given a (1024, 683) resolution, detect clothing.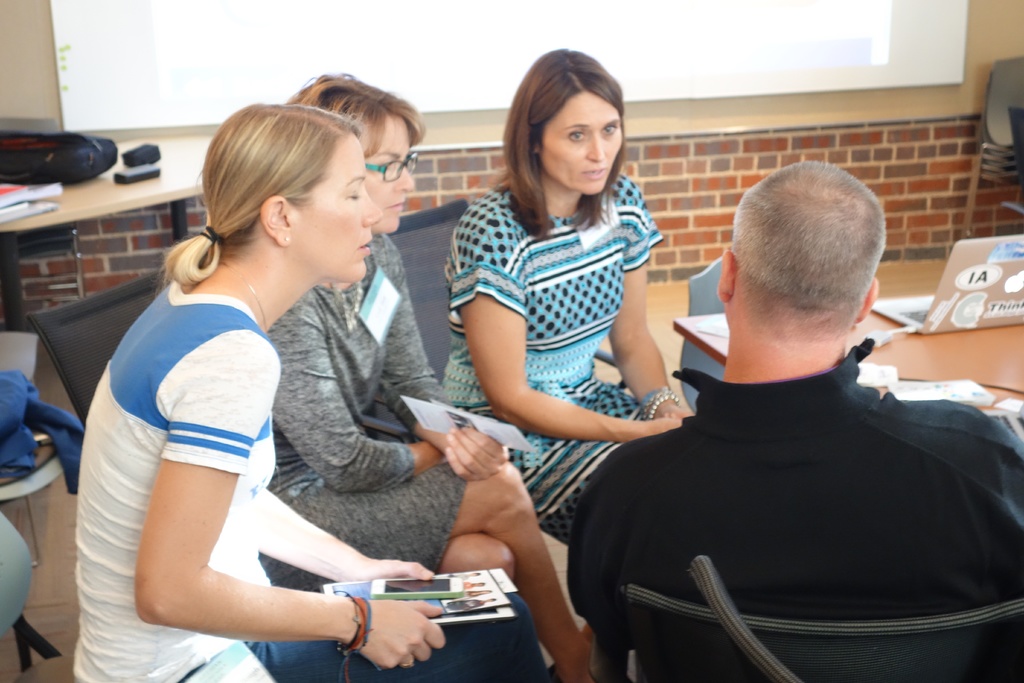
bbox=(433, 189, 689, 543).
